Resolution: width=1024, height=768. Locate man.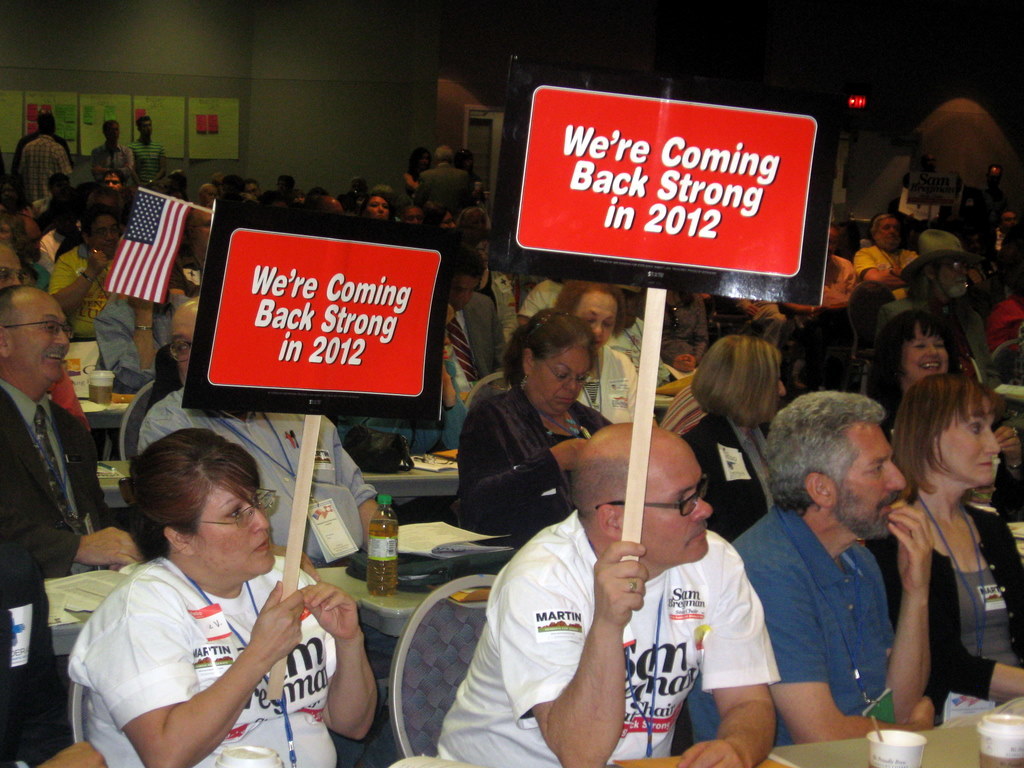
rect(0, 282, 136, 760).
